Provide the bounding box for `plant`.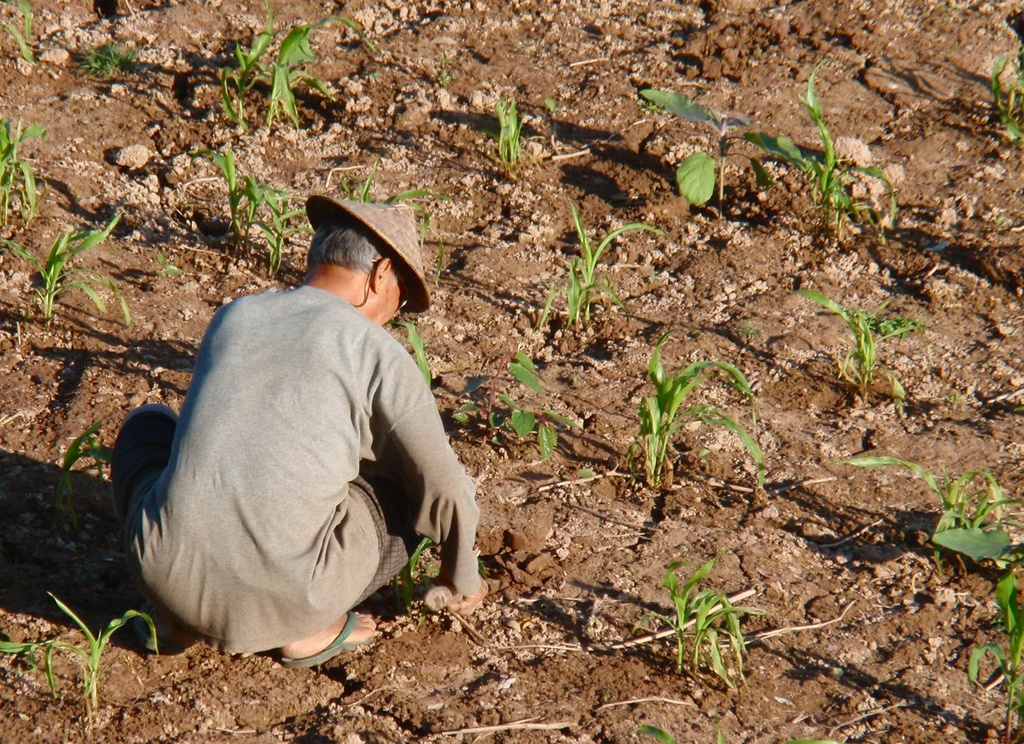
<bbox>385, 304, 437, 388</bbox>.
